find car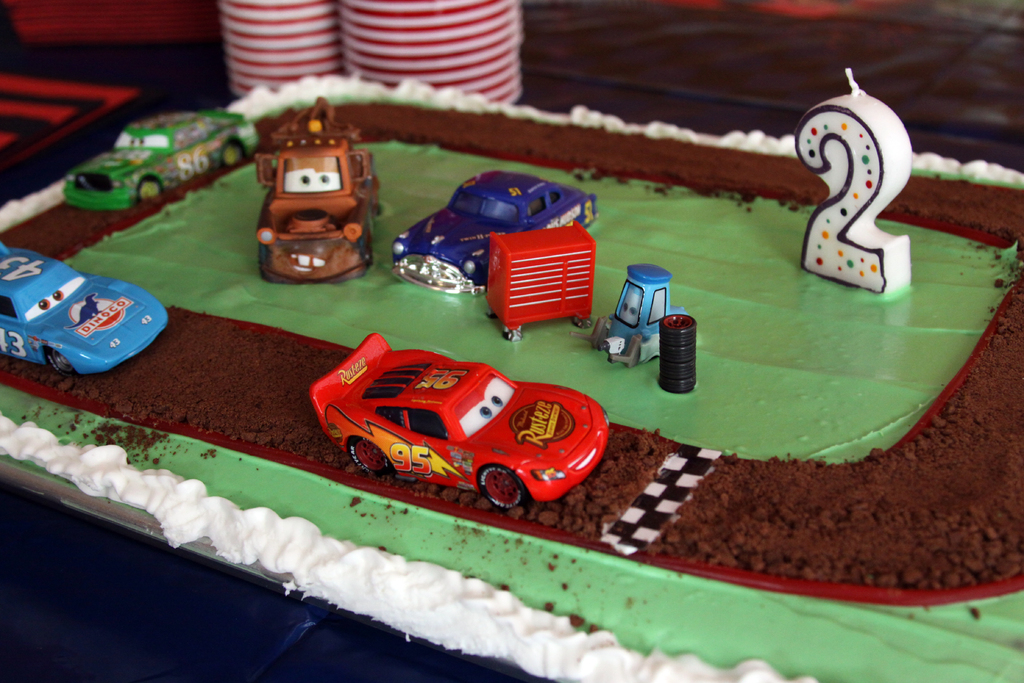
crop(257, 94, 381, 286)
